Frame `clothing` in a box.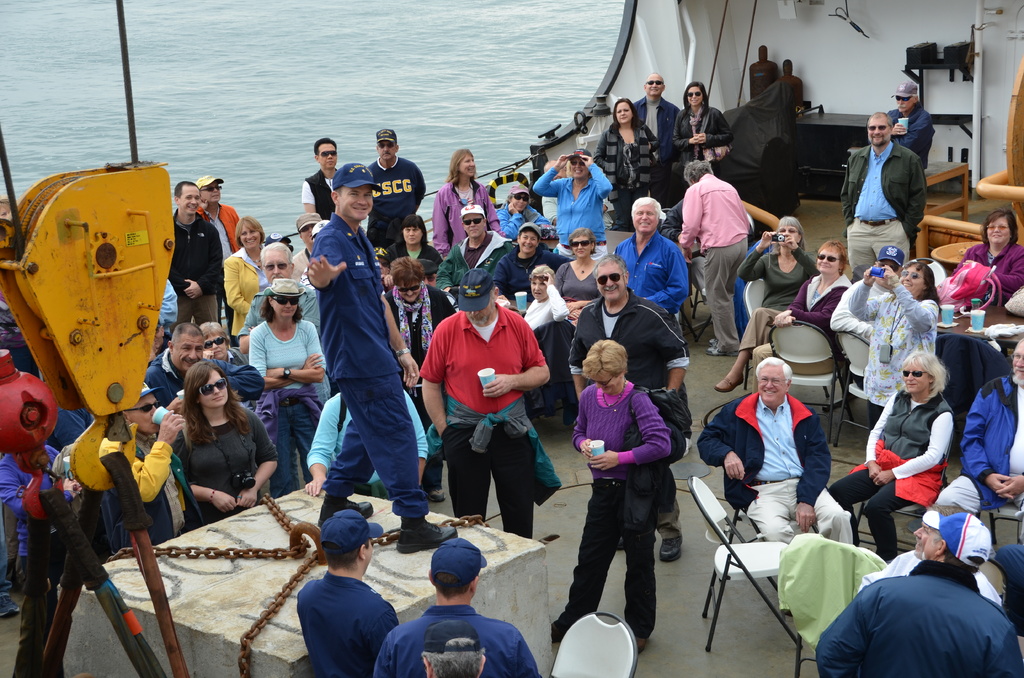
360:154:422:250.
